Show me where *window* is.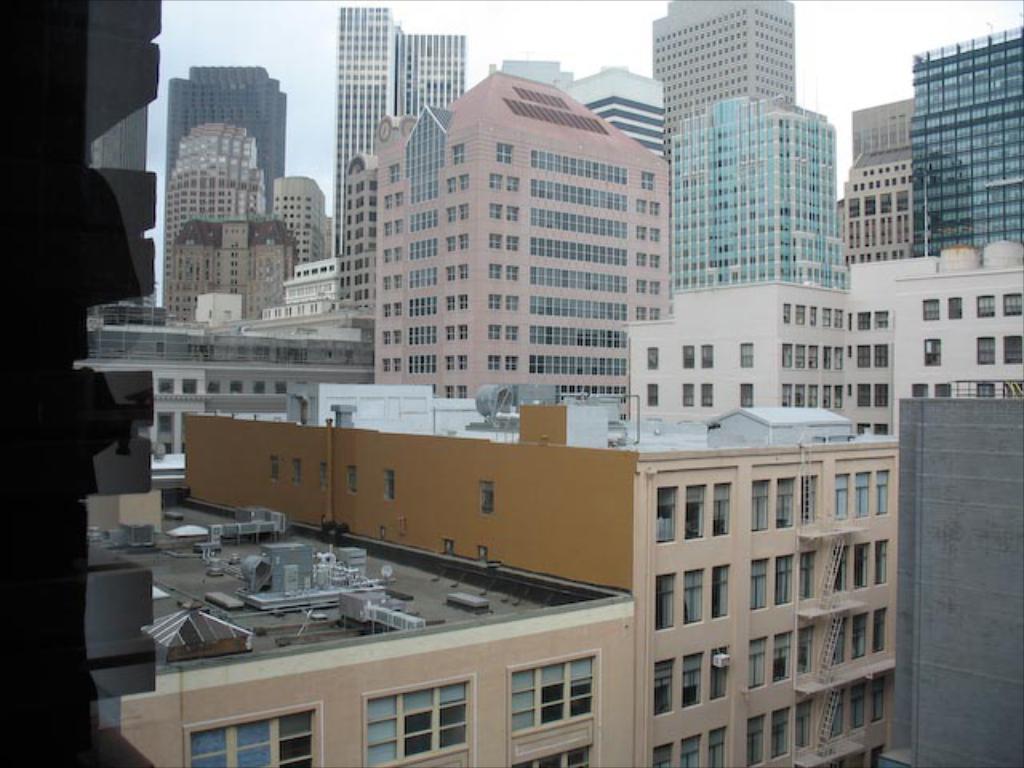
*window* is at <bbox>677, 386, 693, 406</bbox>.
